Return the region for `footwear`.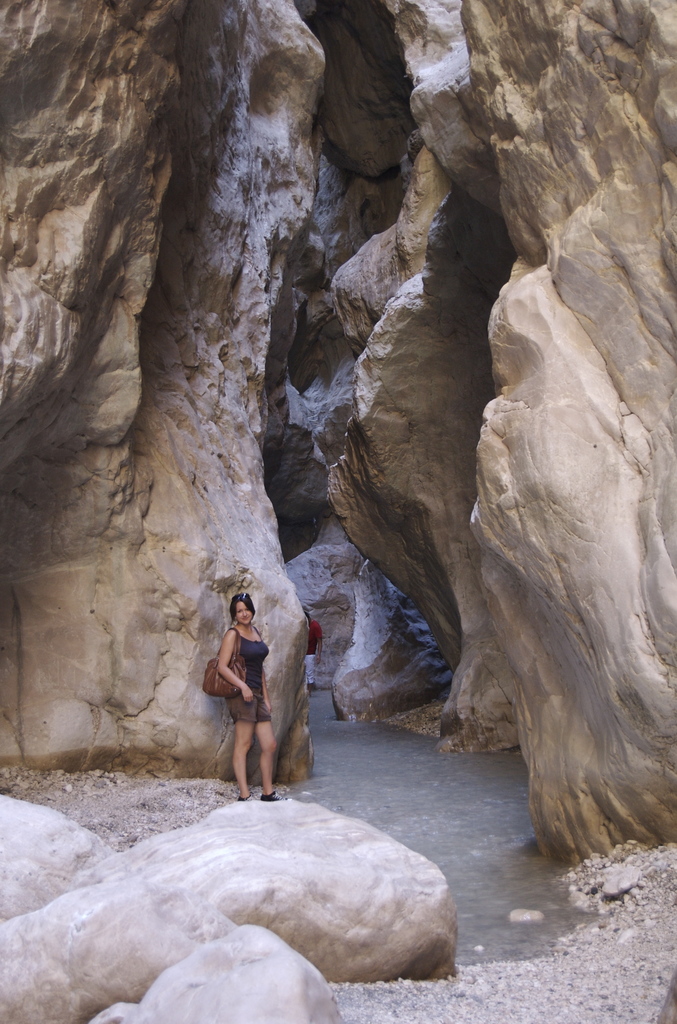
{"x1": 257, "y1": 790, "x2": 292, "y2": 804}.
